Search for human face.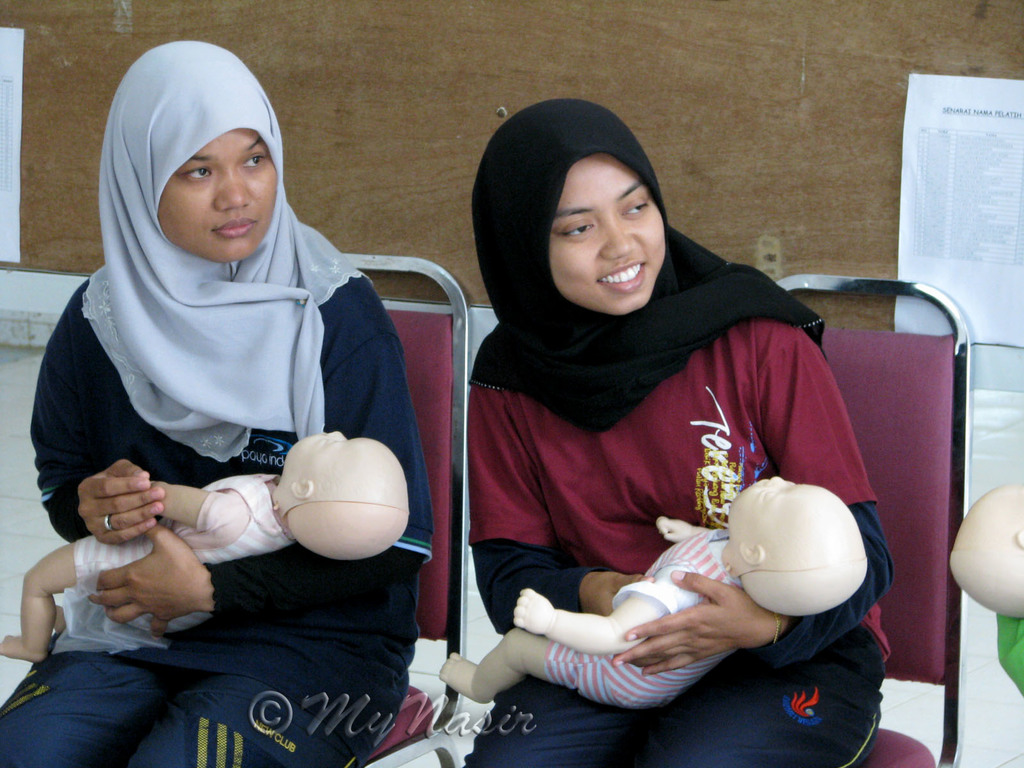
Found at box(721, 475, 858, 547).
